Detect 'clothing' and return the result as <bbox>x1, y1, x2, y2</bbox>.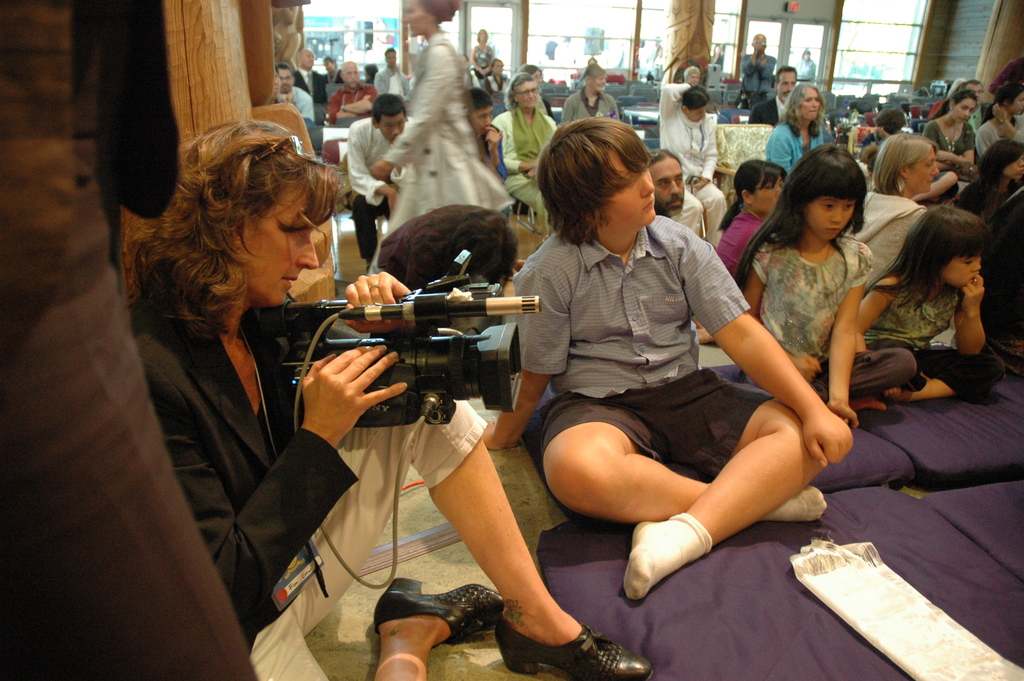
<bbox>852, 190, 932, 280</bbox>.
